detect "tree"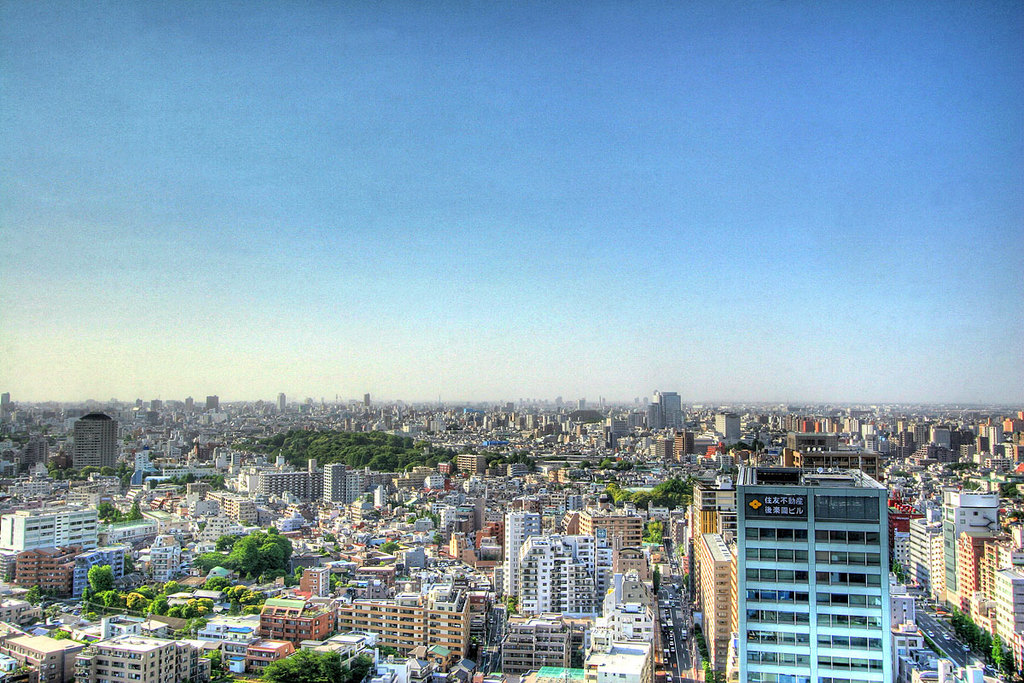
Rect(506, 594, 518, 618)
